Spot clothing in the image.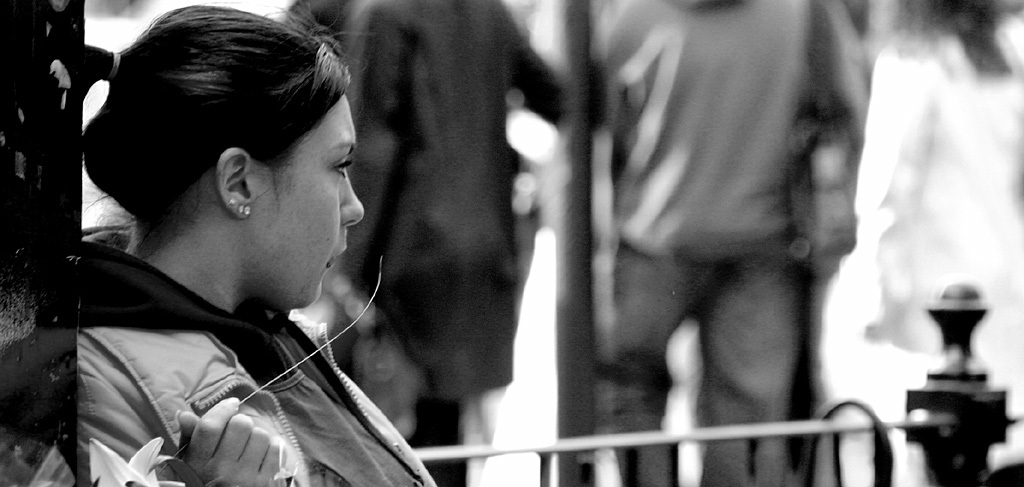
clothing found at 315 0 584 479.
